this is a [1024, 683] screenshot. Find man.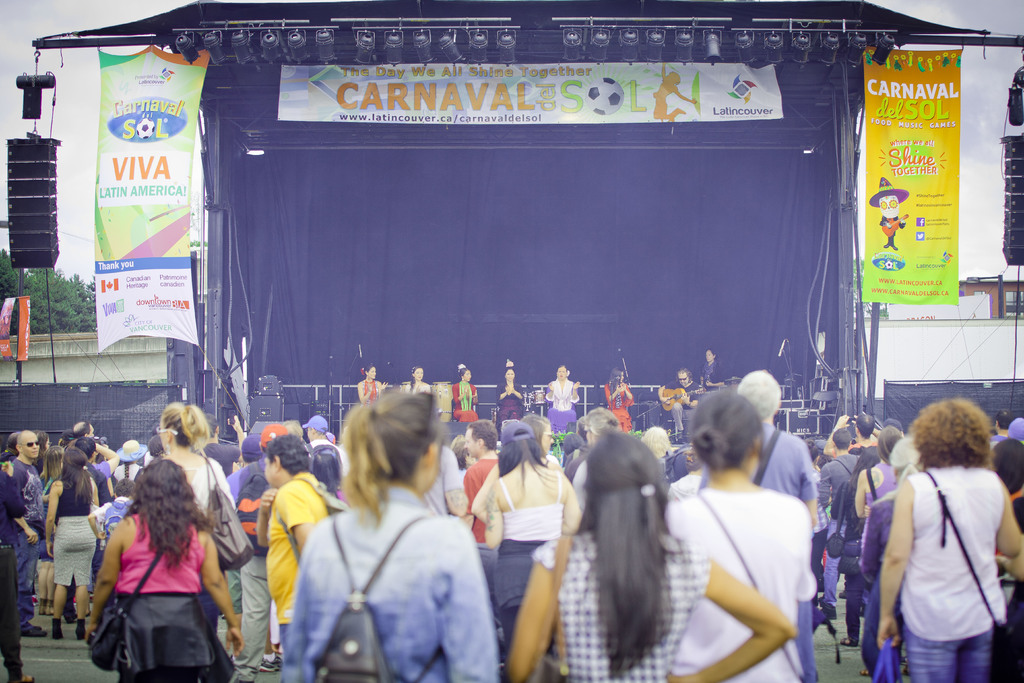
Bounding box: <box>663,370,710,452</box>.
